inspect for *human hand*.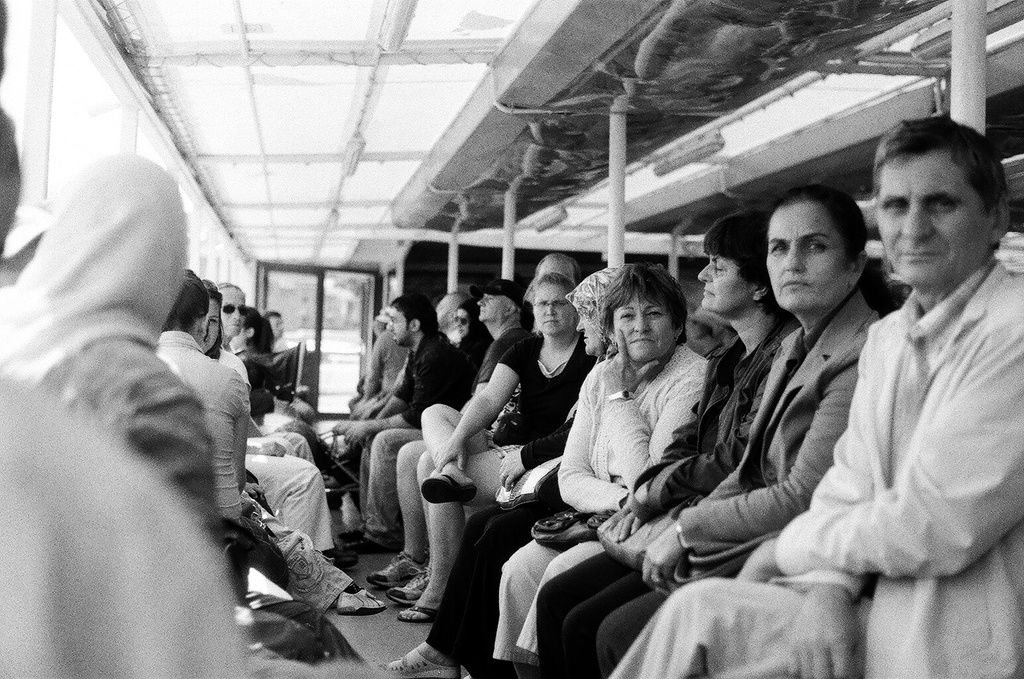
Inspection: locate(636, 523, 691, 593).
